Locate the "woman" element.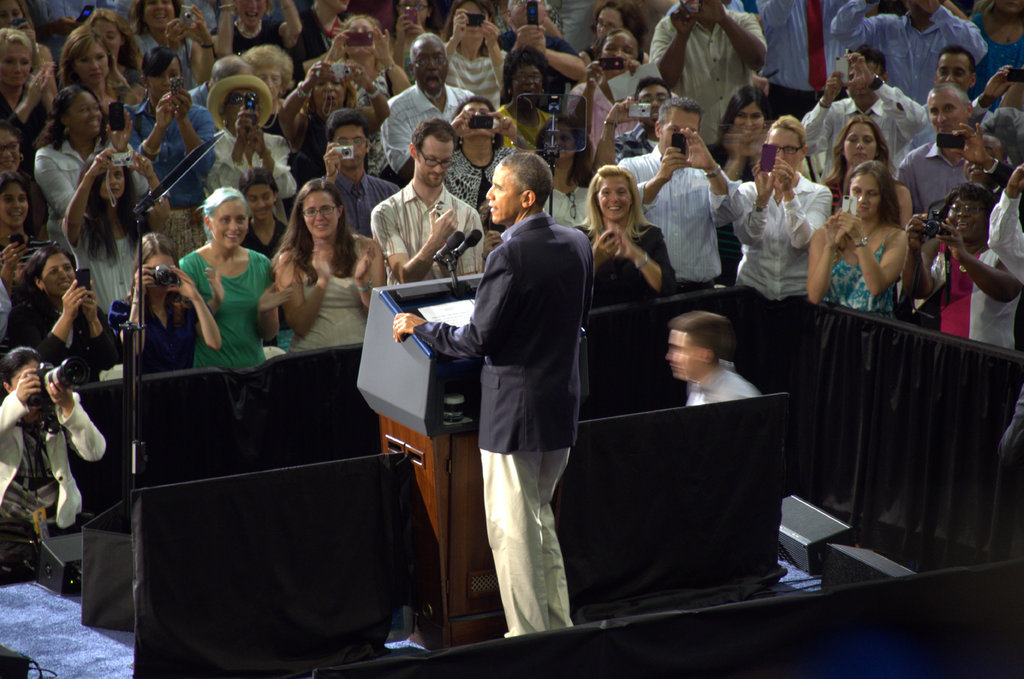
Element bbox: (x1=0, y1=345, x2=111, y2=532).
